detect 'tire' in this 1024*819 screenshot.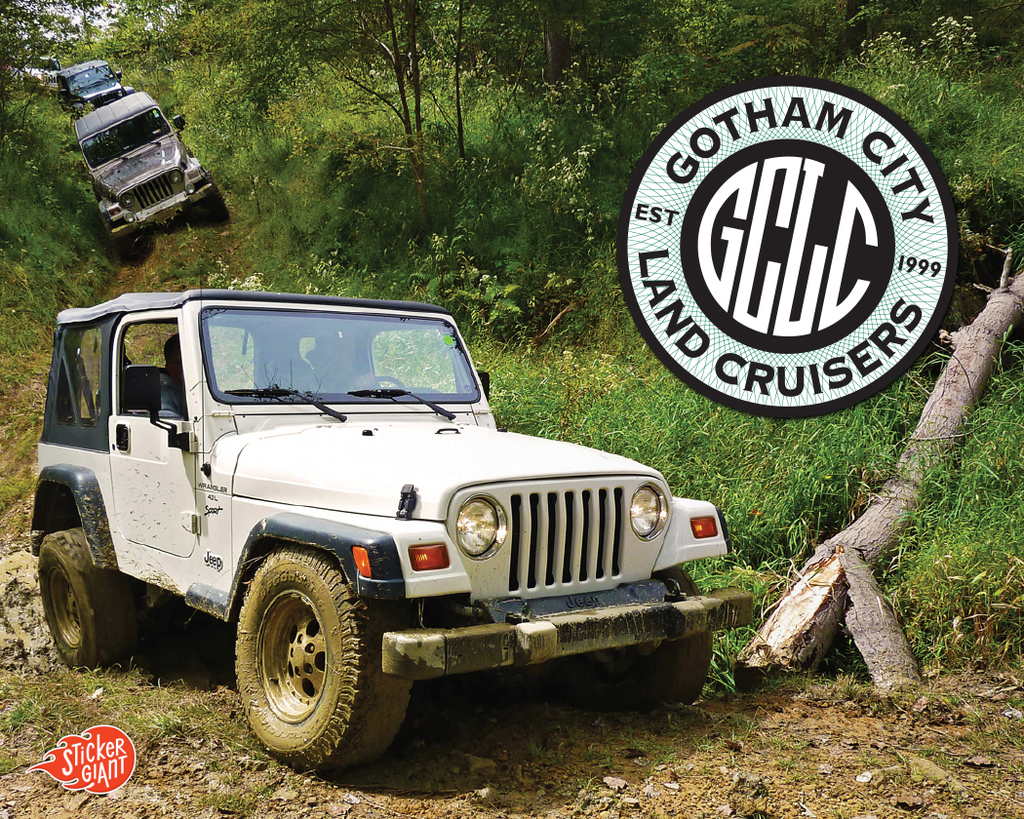
Detection: box=[38, 526, 148, 668].
